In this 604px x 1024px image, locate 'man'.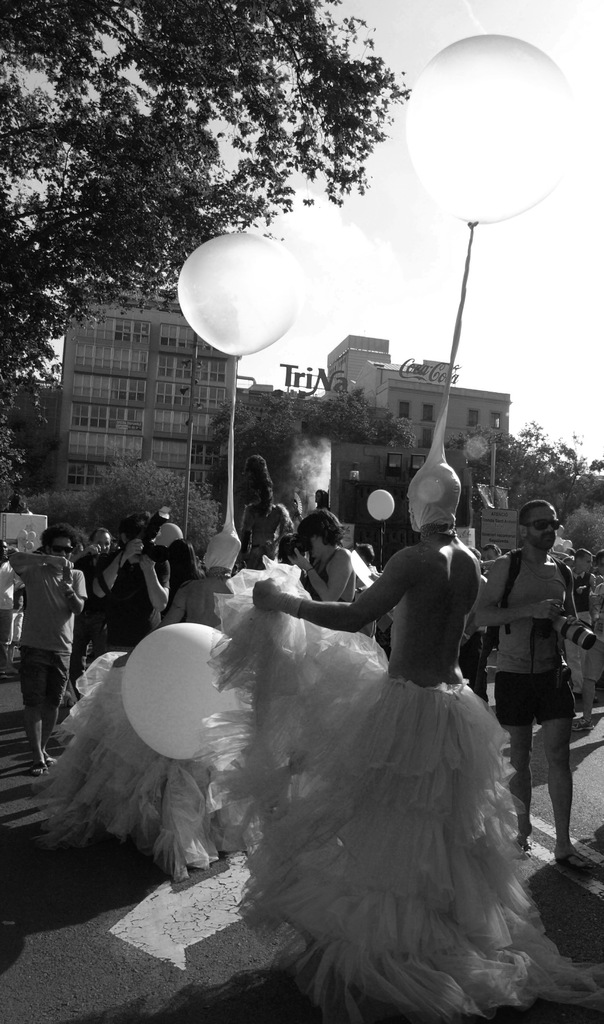
Bounding box: [0, 537, 23, 680].
